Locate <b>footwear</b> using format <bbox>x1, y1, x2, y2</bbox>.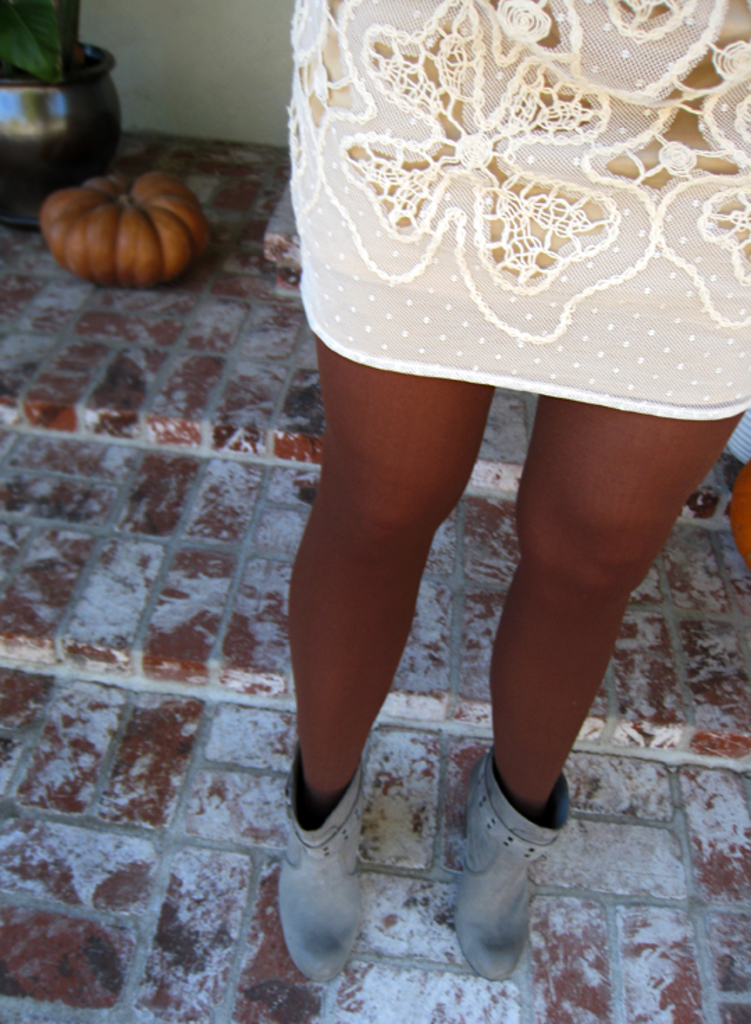
<bbox>278, 779, 387, 1002</bbox>.
